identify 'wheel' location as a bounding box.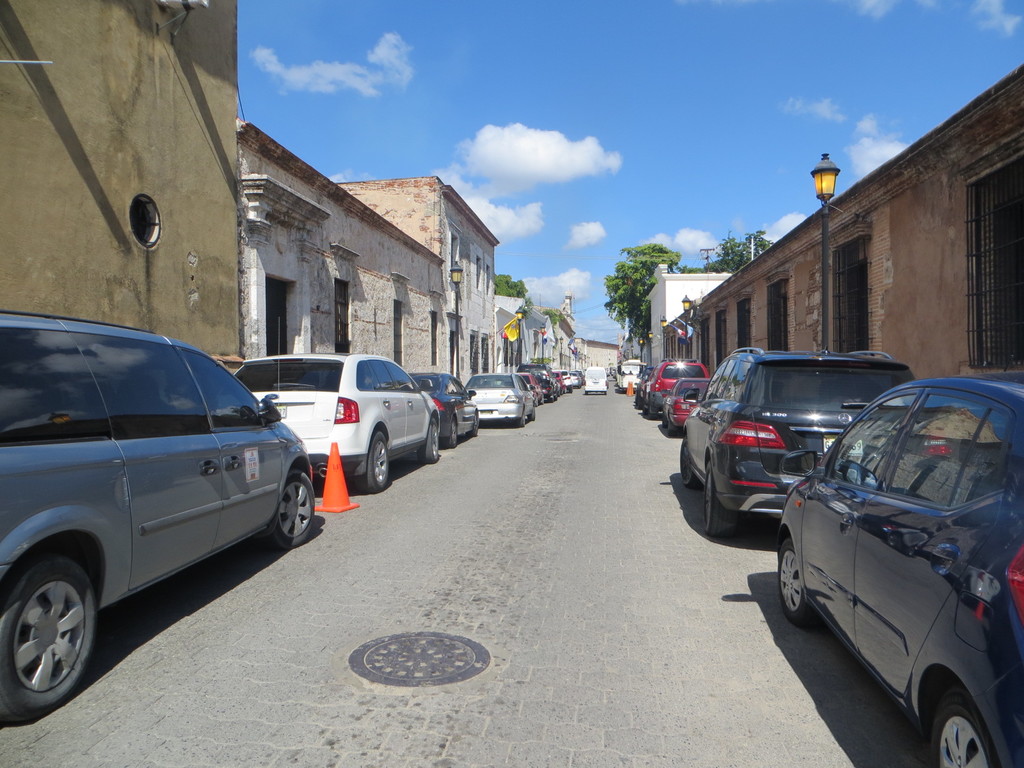
Rect(518, 412, 526, 427).
